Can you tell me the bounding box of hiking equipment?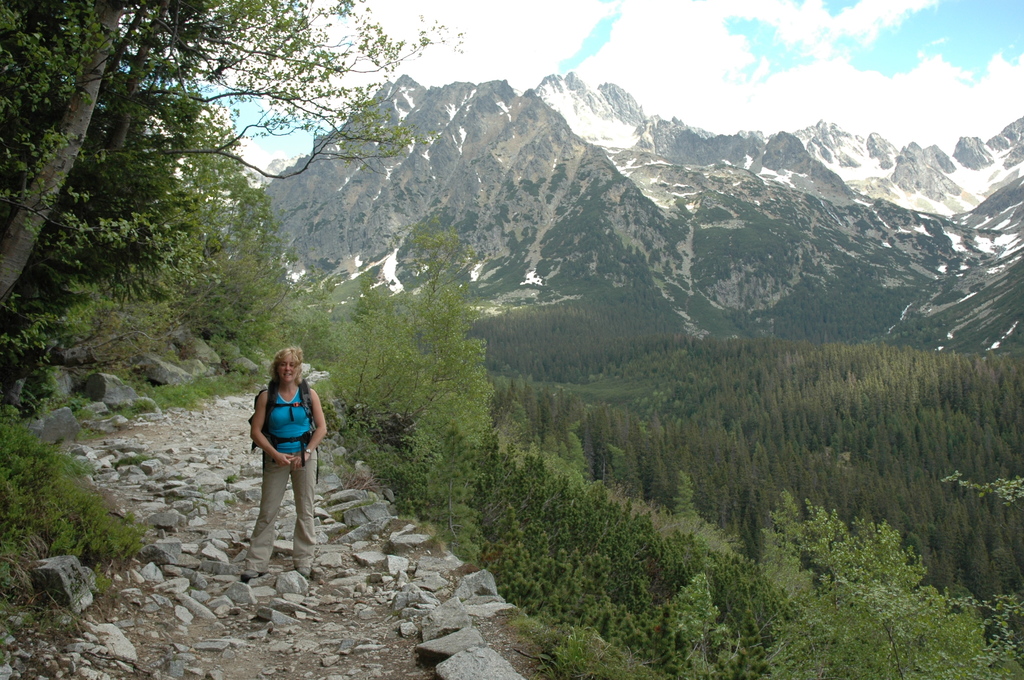
295,562,315,583.
